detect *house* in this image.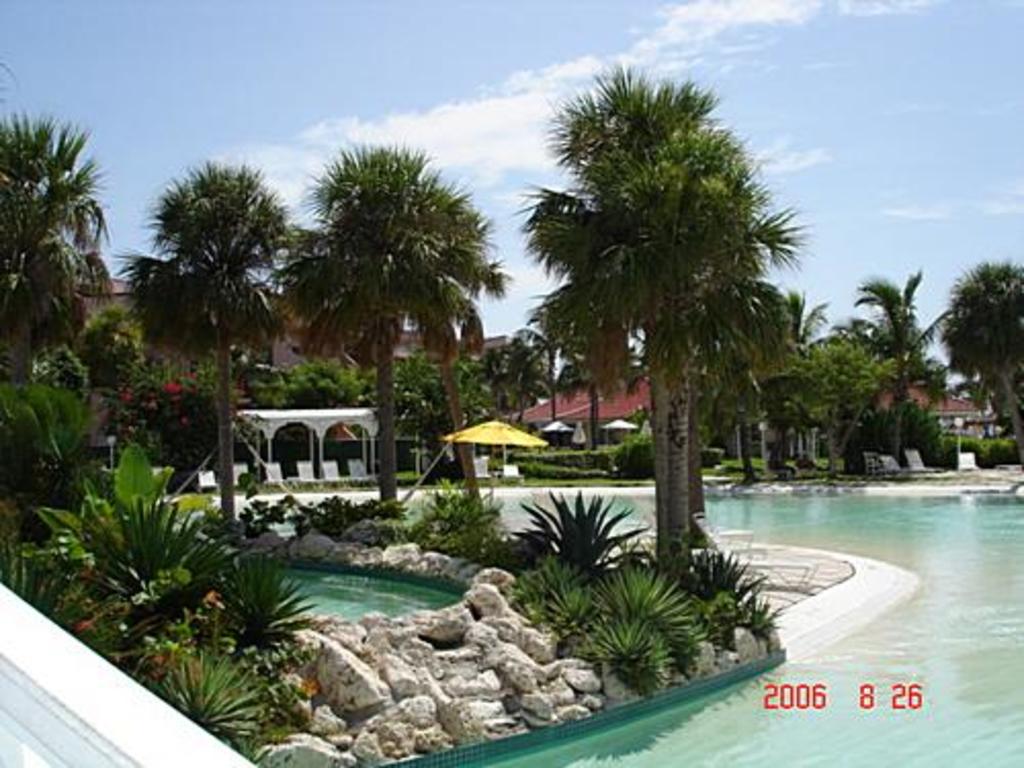
Detection: [x1=500, y1=367, x2=655, y2=463].
